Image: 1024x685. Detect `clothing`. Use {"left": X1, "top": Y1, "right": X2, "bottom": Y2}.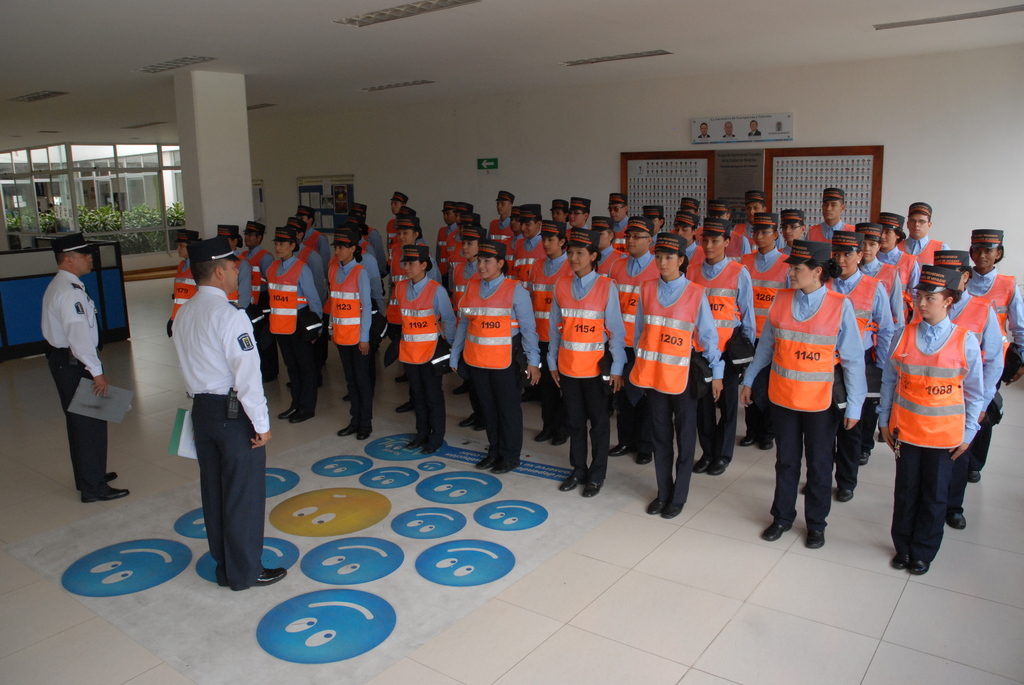
{"left": 326, "top": 255, "right": 373, "bottom": 421}.
